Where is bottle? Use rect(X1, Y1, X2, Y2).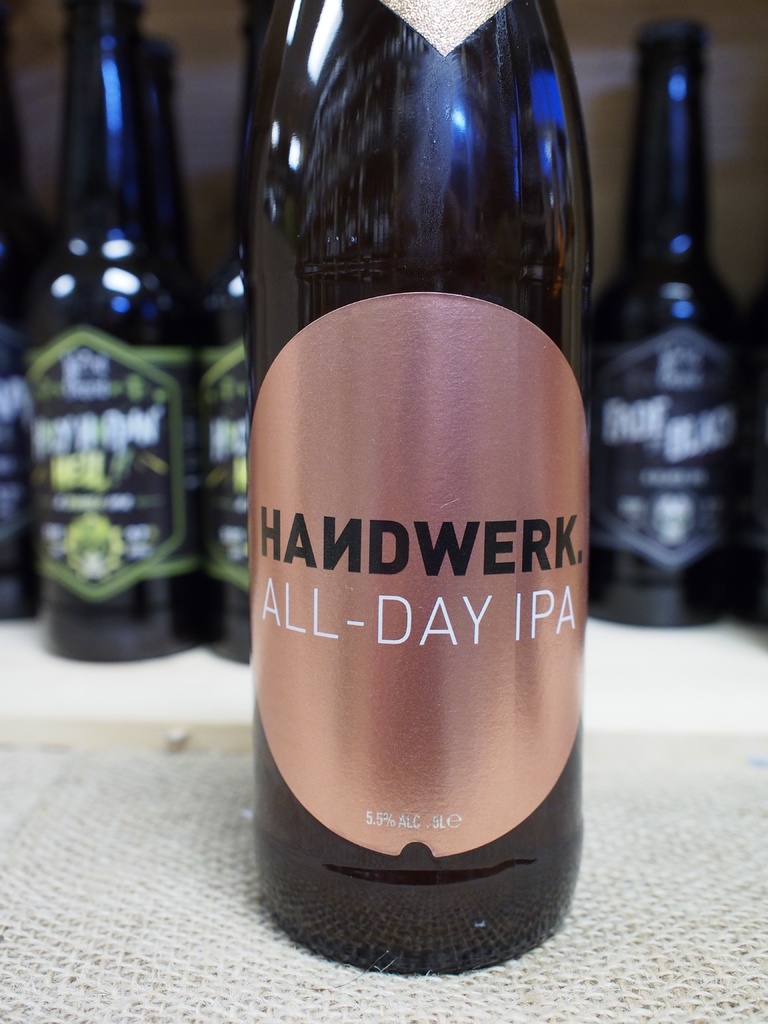
rect(0, 0, 57, 619).
